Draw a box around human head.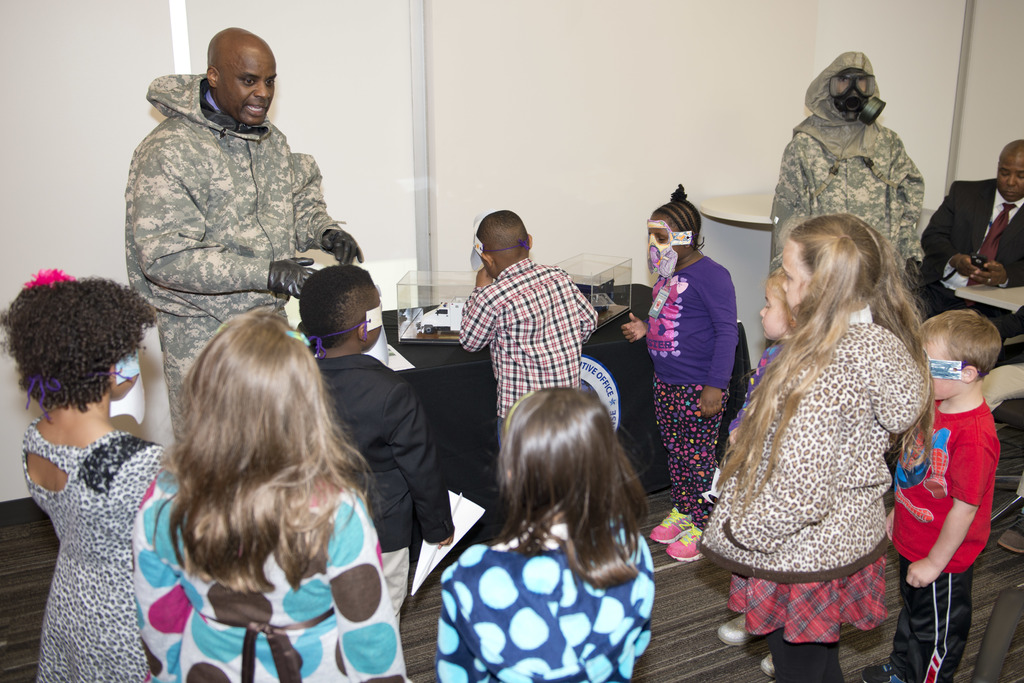
<bbox>643, 181, 706, 280</bbox>.
